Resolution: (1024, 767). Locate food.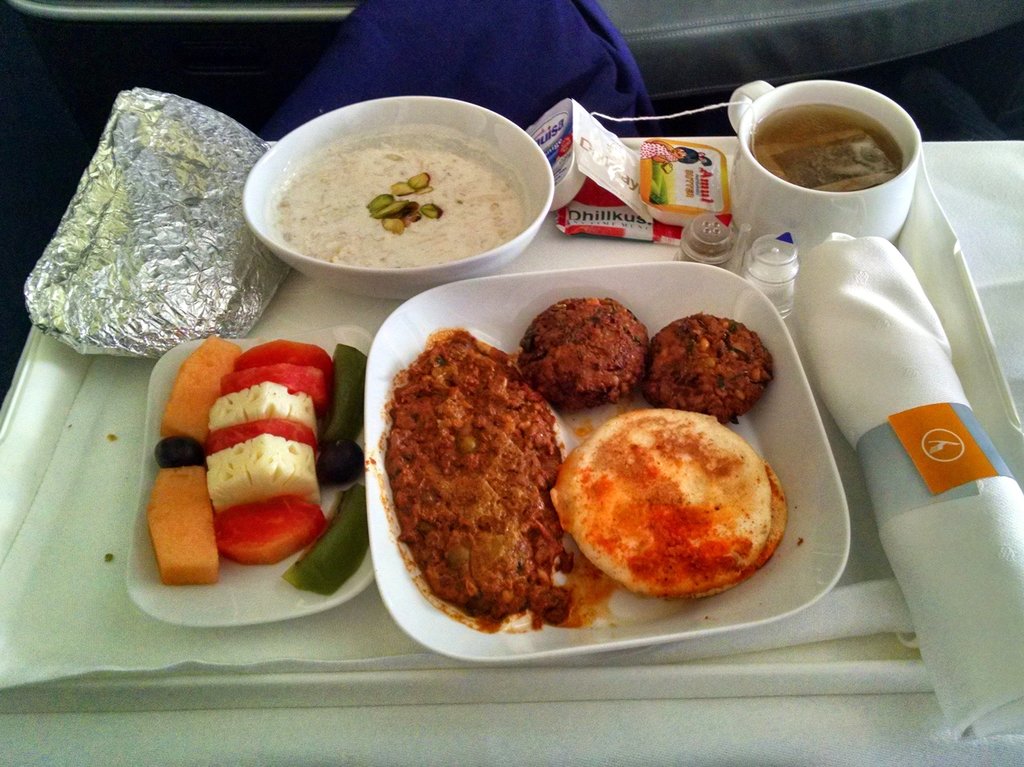
<bbox>365, 317, 588, 628</bbox>.
